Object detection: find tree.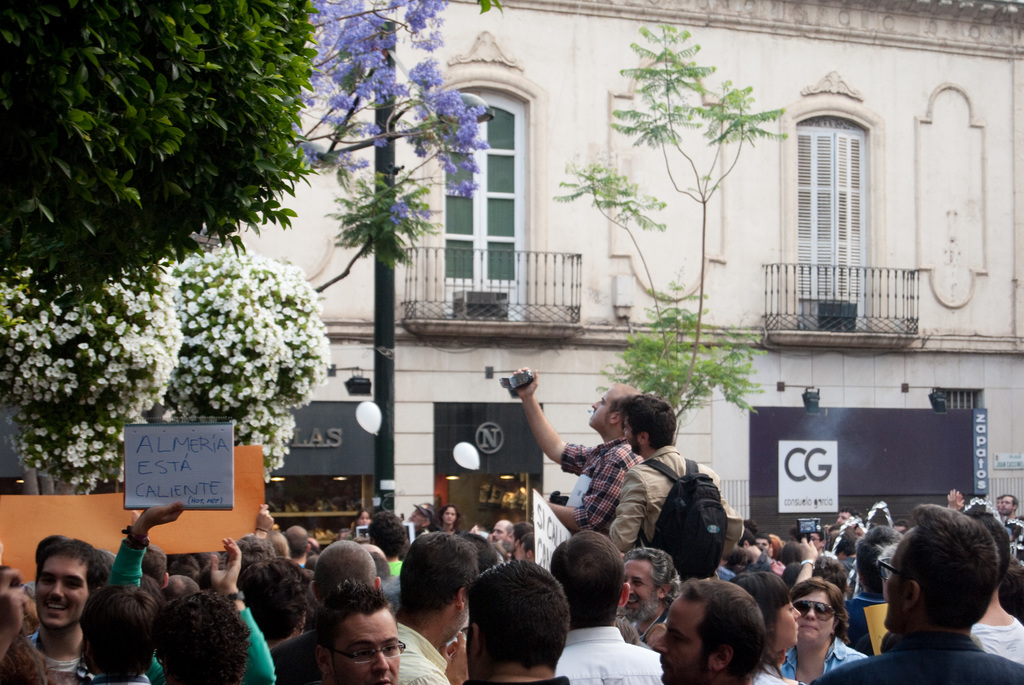
<box>554,24,797,447</box>.
